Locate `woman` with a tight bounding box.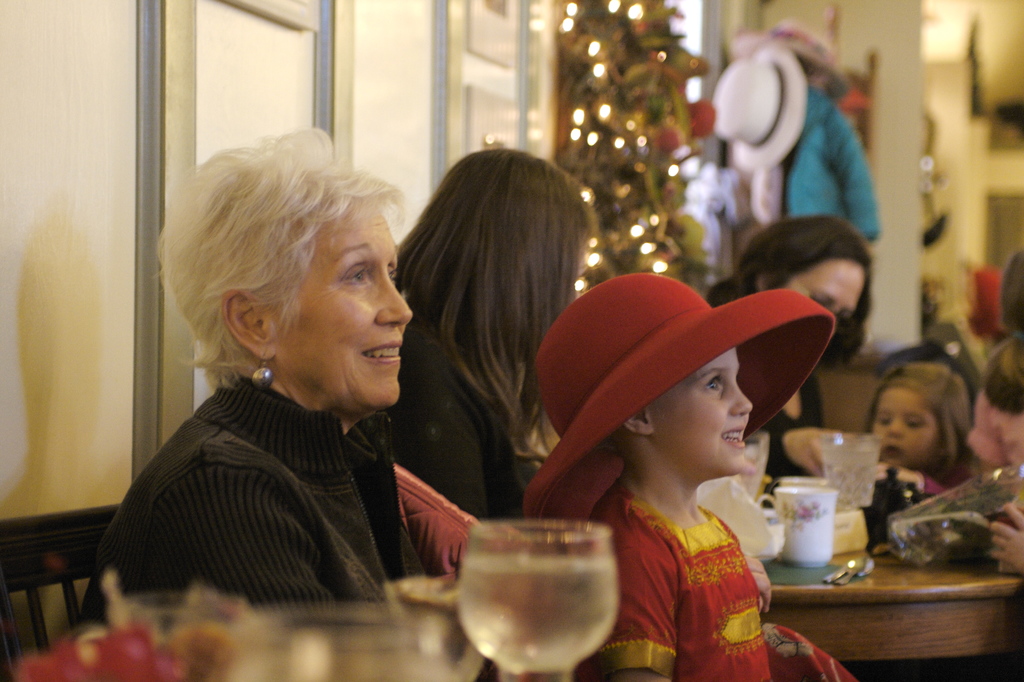
box(103, 120, 504, 658).
